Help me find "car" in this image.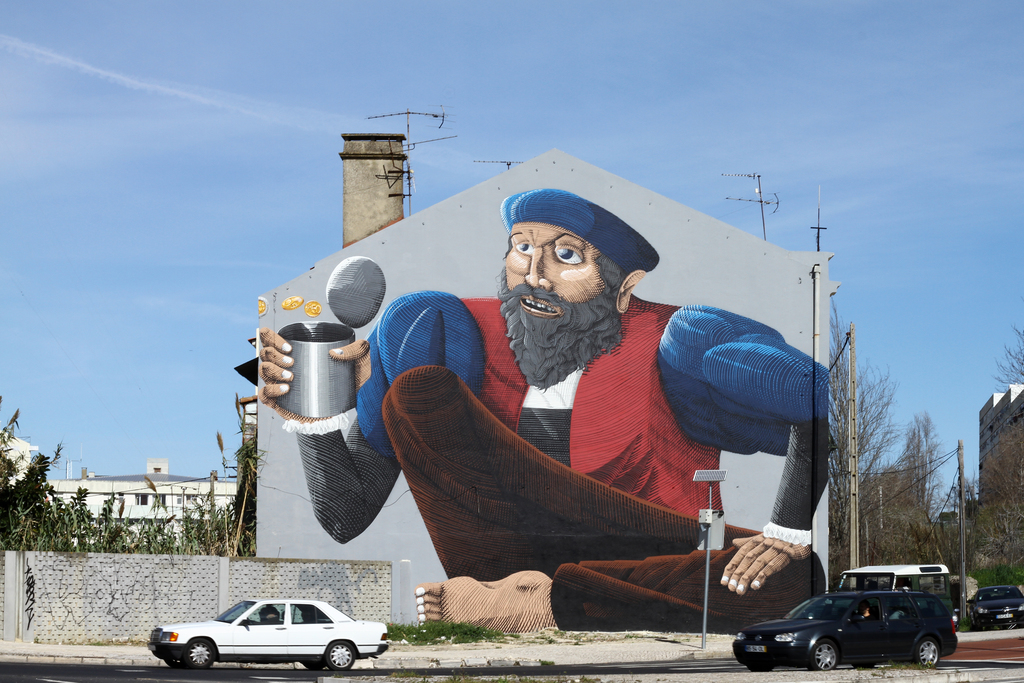
Found it: {"x1": 732, "y1": 589, "x2": 961, "y2": 671}.
